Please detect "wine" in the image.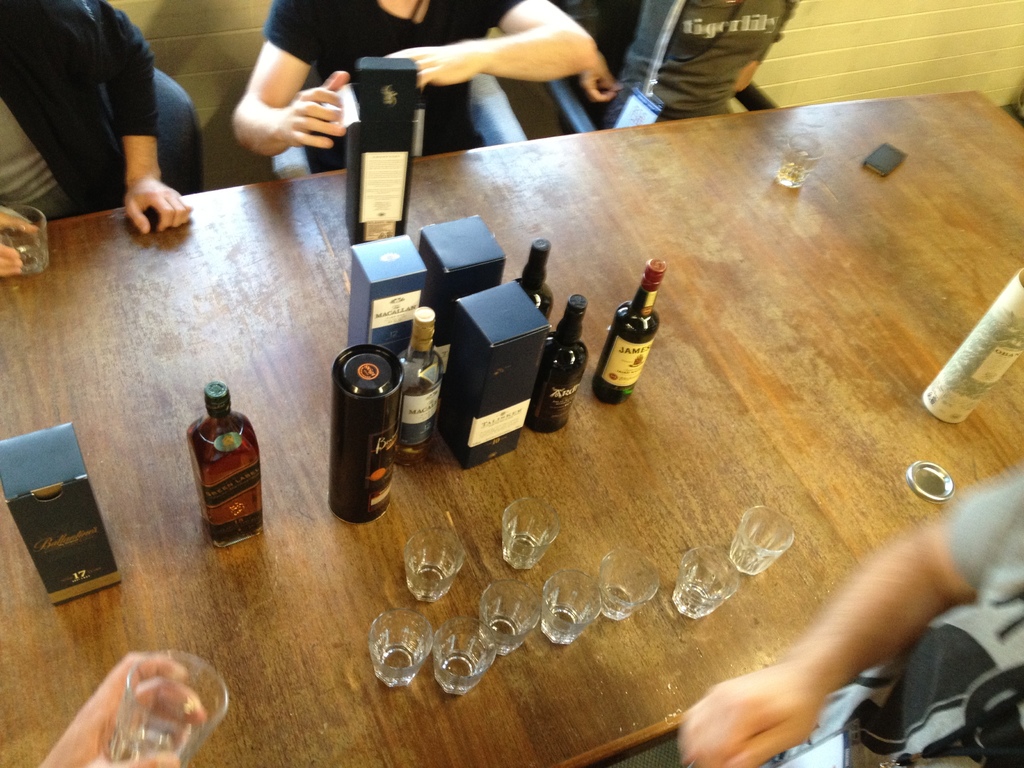
bbox=(515, 240, 557, 324).
